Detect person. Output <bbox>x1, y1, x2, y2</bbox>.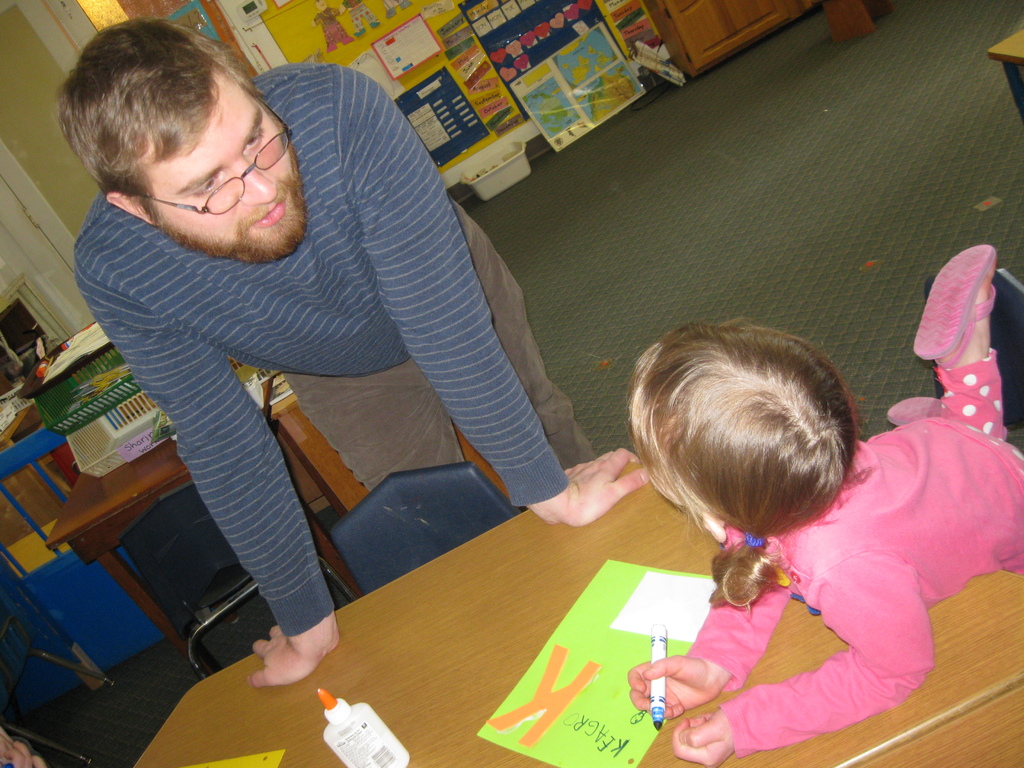
<bbox>628, 243, 1023, 767</bbox>.
